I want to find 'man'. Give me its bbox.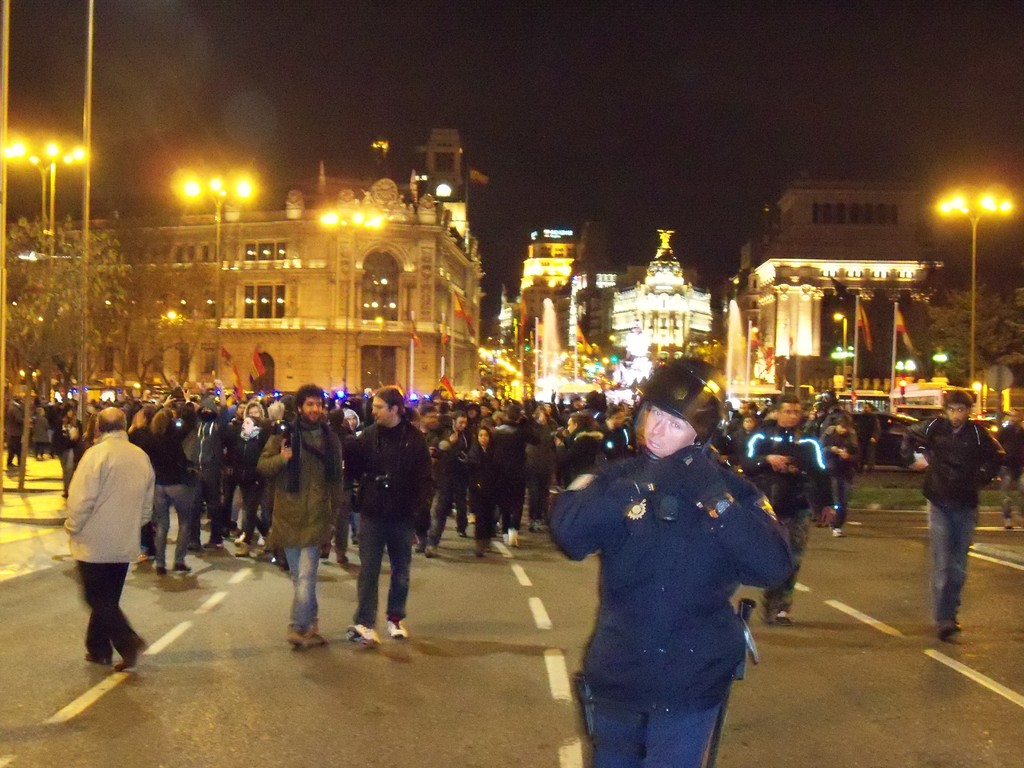
{"x1": 888, "y1": 381, "x2": 1014, "y2": 643}.
